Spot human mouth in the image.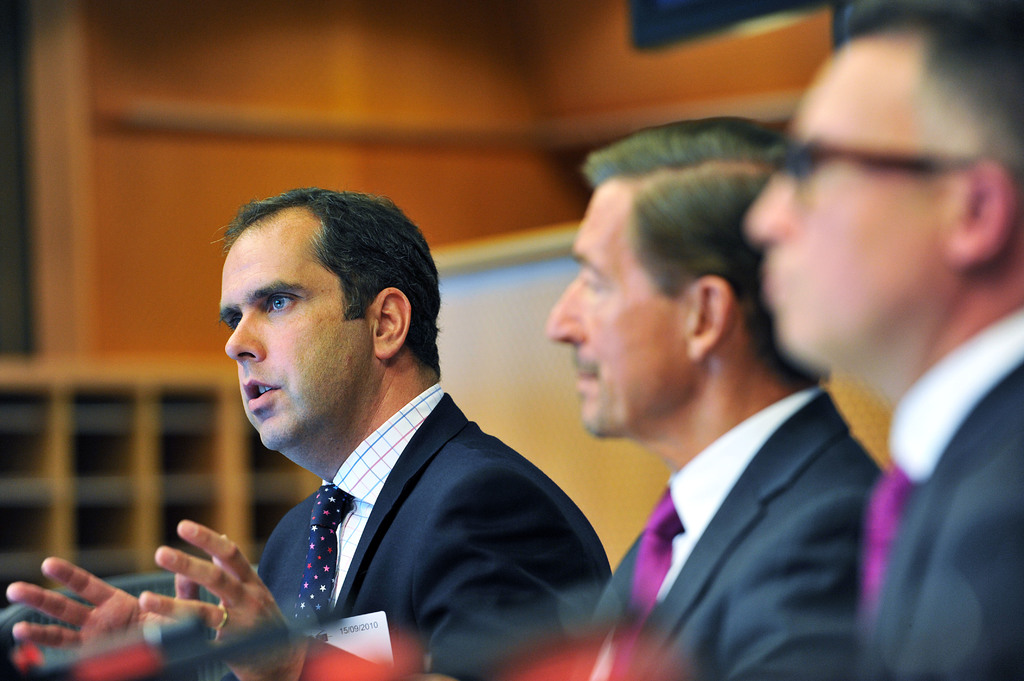
human mouth found at (x1=767, y1=252, x2=790, y2=296).
